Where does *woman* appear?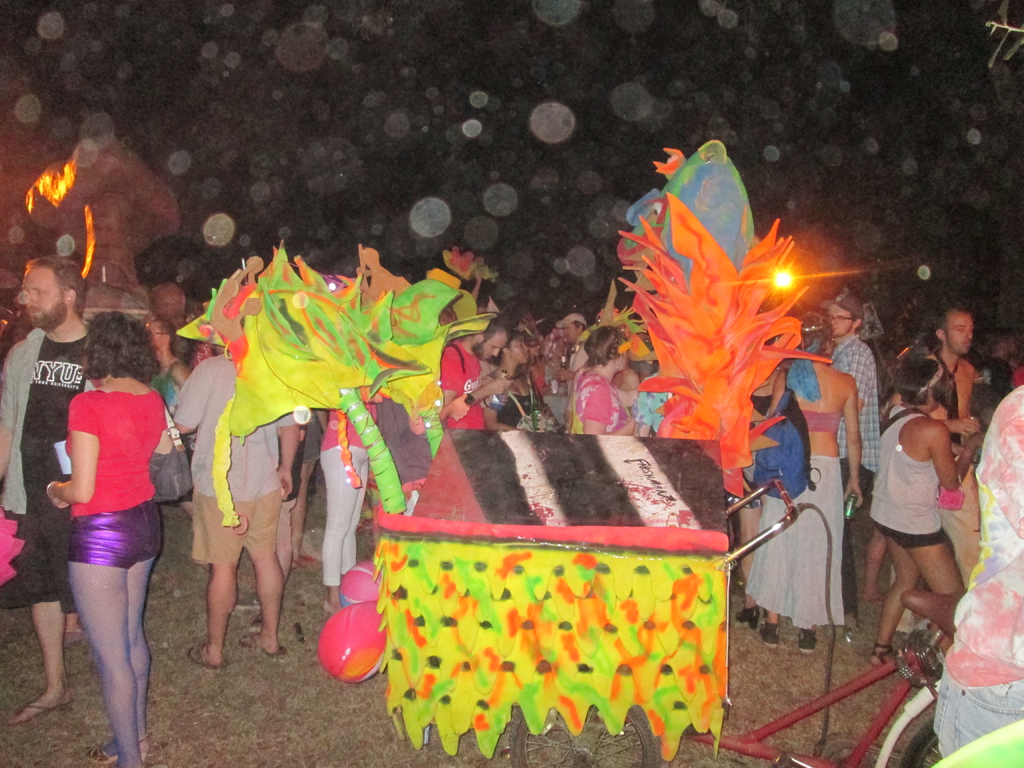
Appears at bbox=(515, 328, 543, 388).
